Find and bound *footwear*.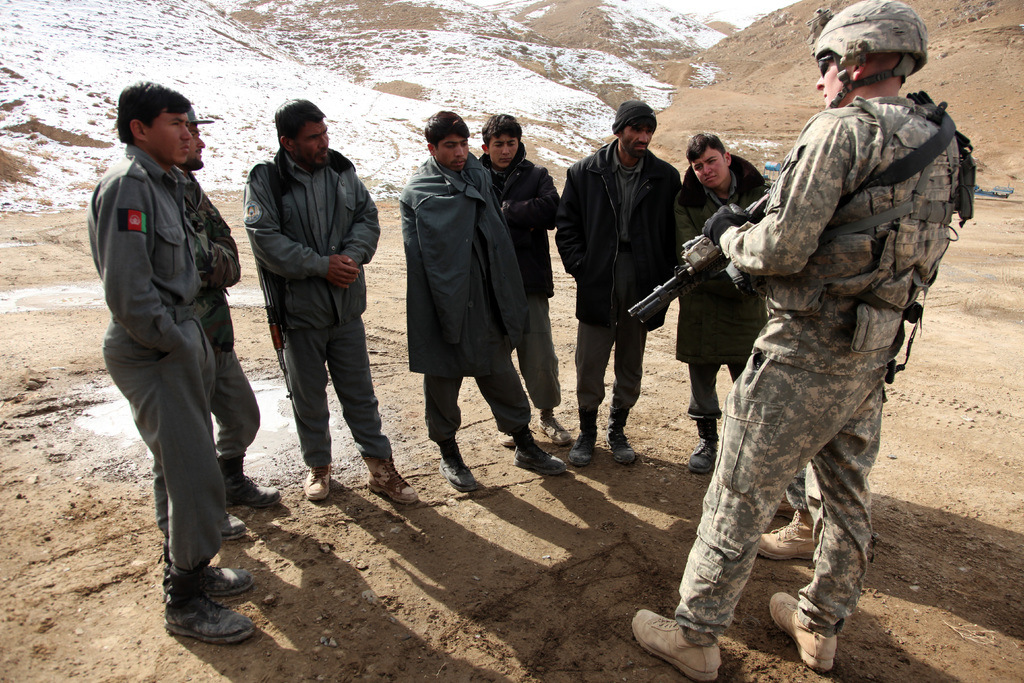
Bound: 156, 545, 257, 593.
